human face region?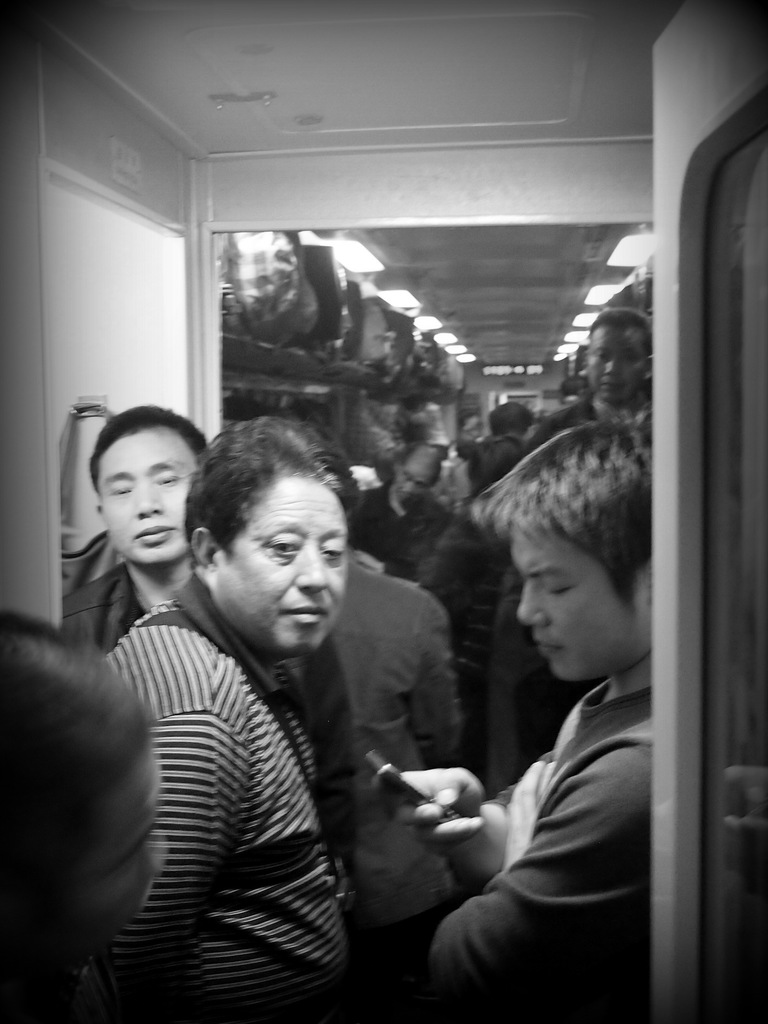
[left=82, top=751, right=168, bottom=940]
